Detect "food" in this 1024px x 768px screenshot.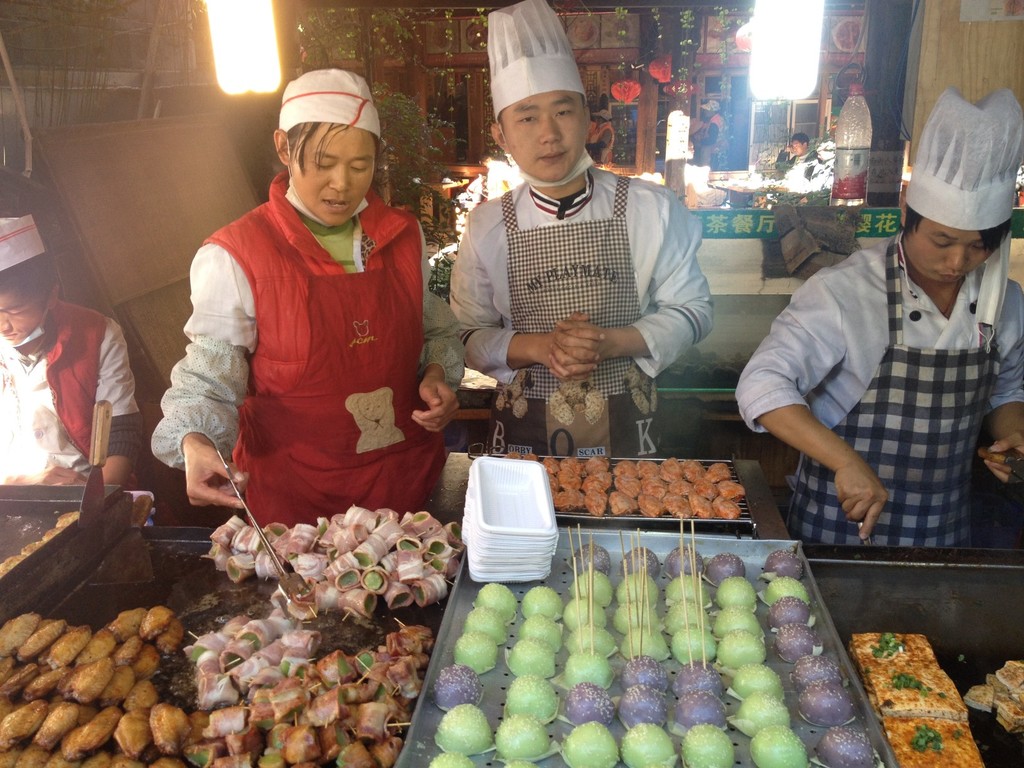
Detection: select_region(520, 584, 564, 620).
